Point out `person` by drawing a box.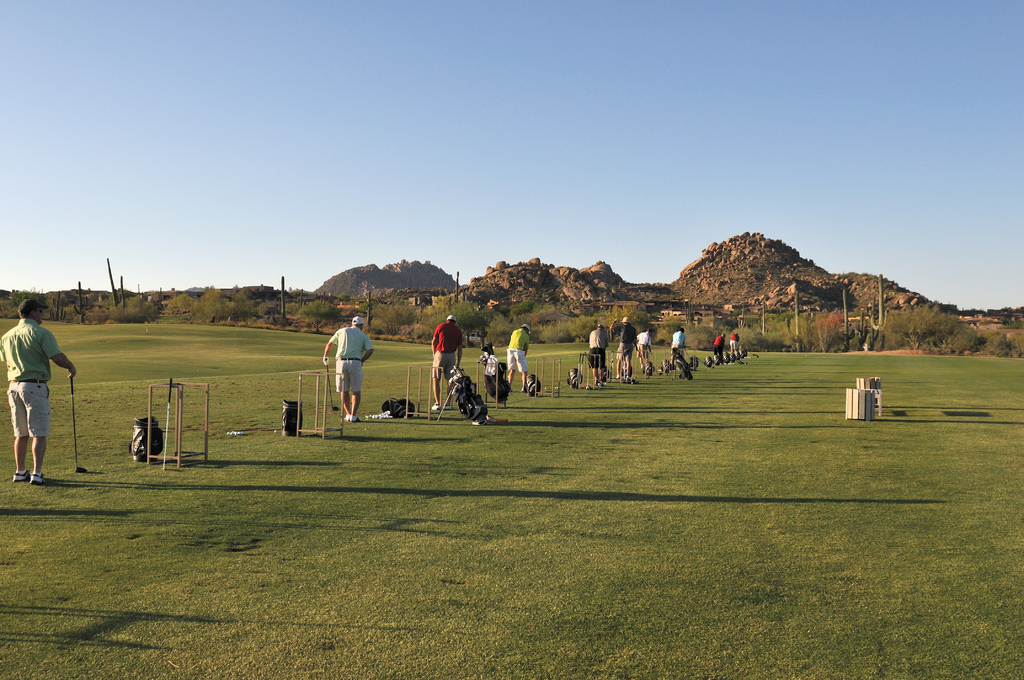
614/312/639/378.
